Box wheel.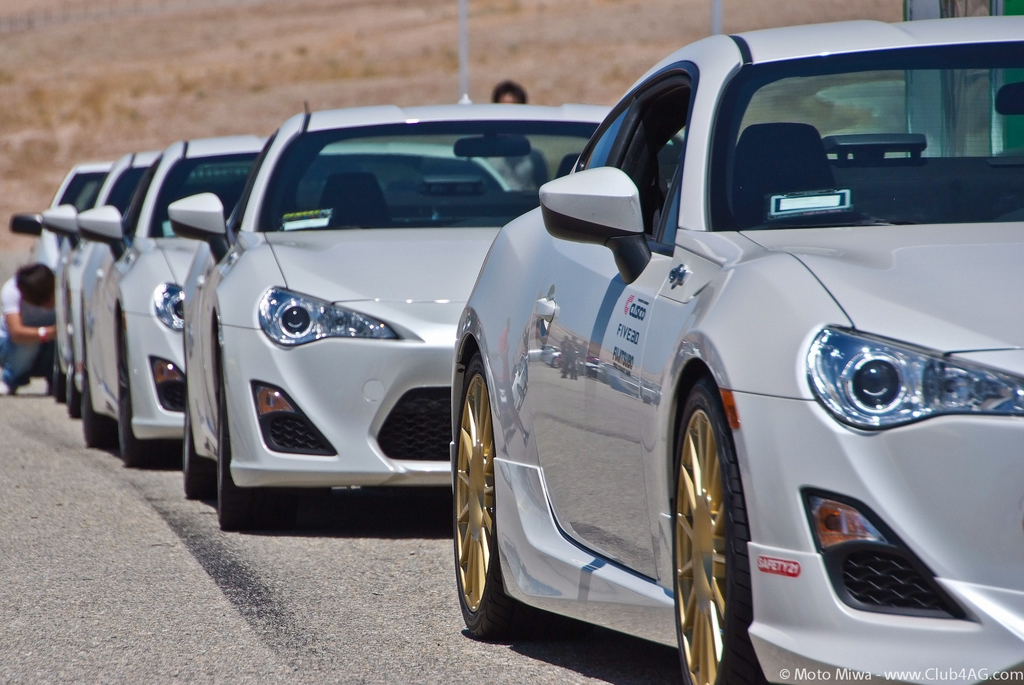
181, 411, 205, 503.
